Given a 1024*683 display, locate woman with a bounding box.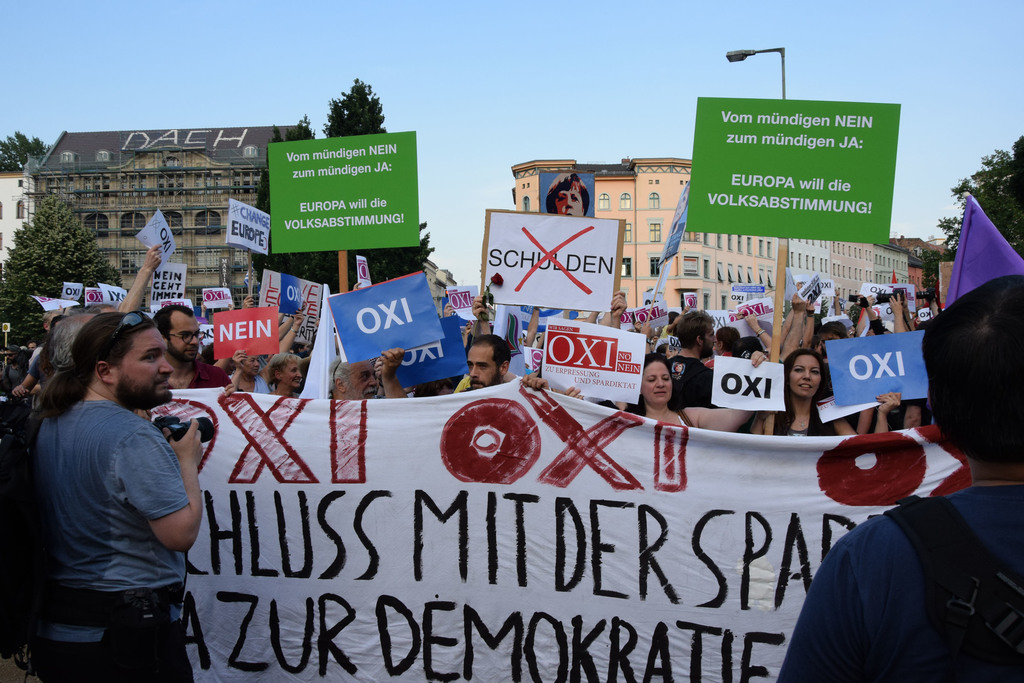
Located: box(546, 171, 590, 216).
